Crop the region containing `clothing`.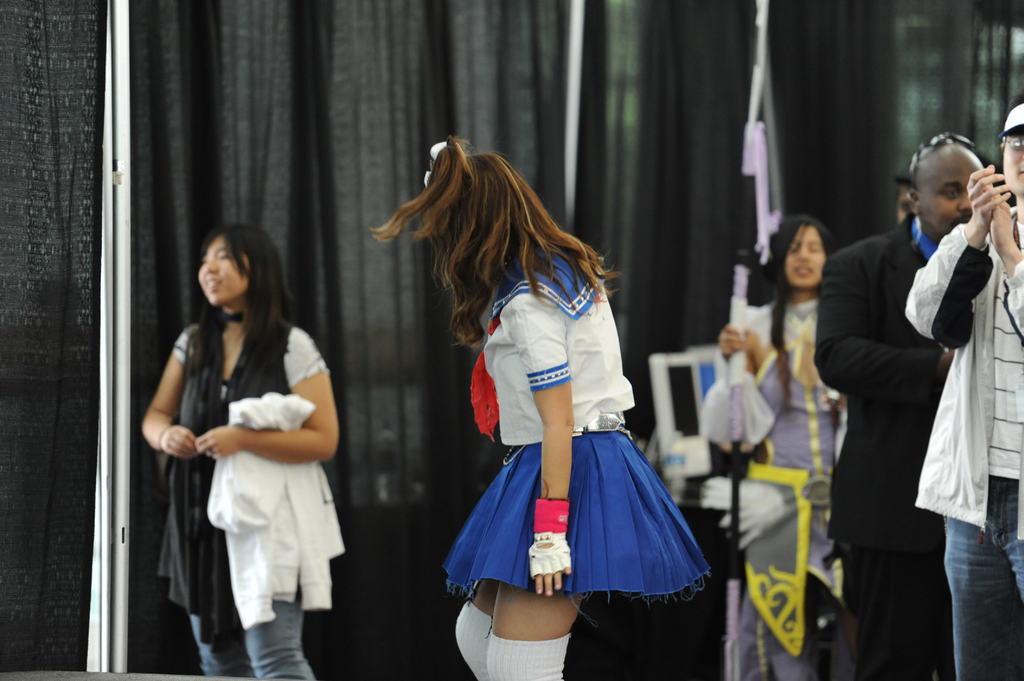
Crop region: x1=170 y1=315 x2=342 y2=680.
